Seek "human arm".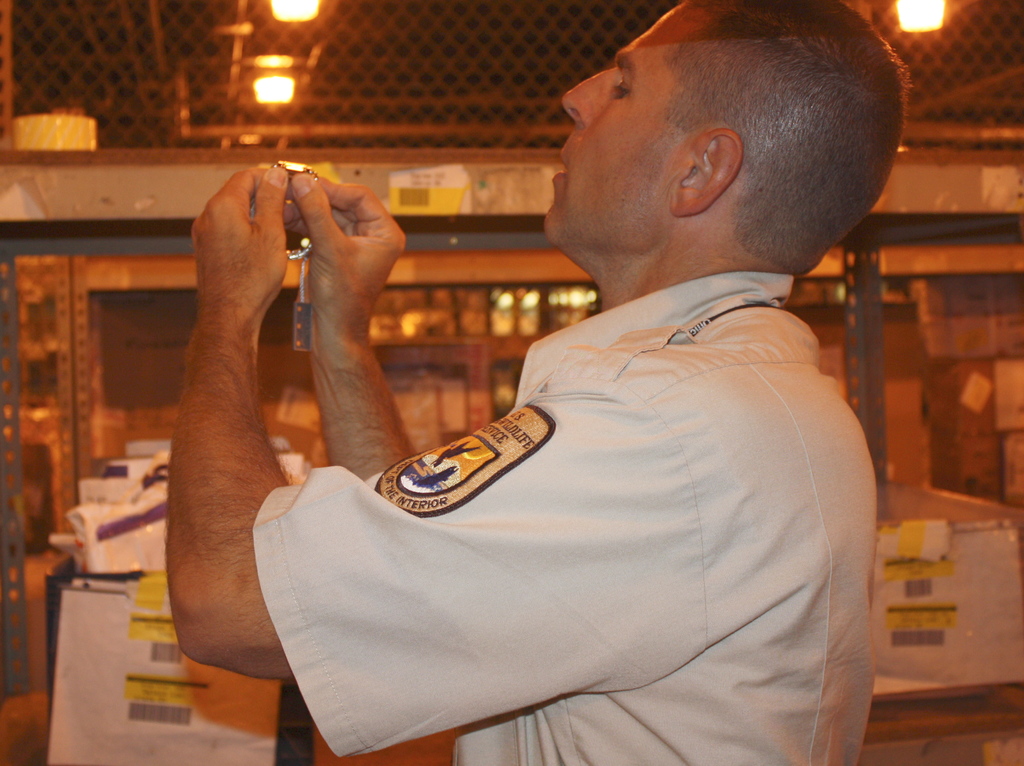
303, 164, 422, 483.
